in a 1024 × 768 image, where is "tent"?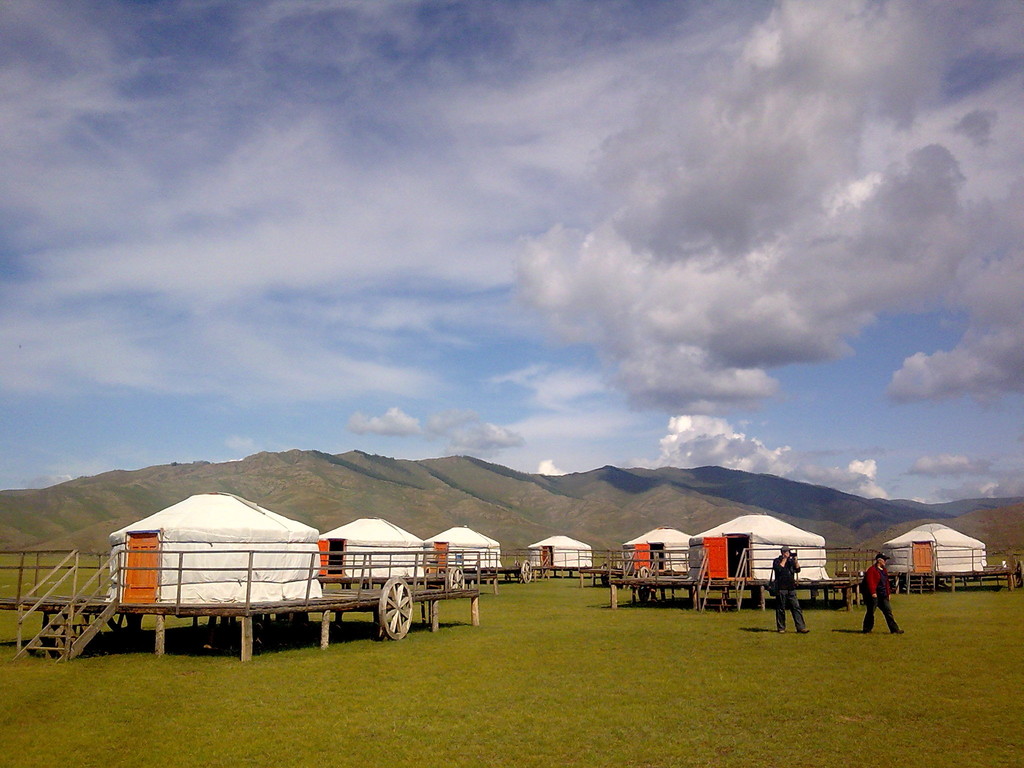
detection(419, 525, 501, 572).
